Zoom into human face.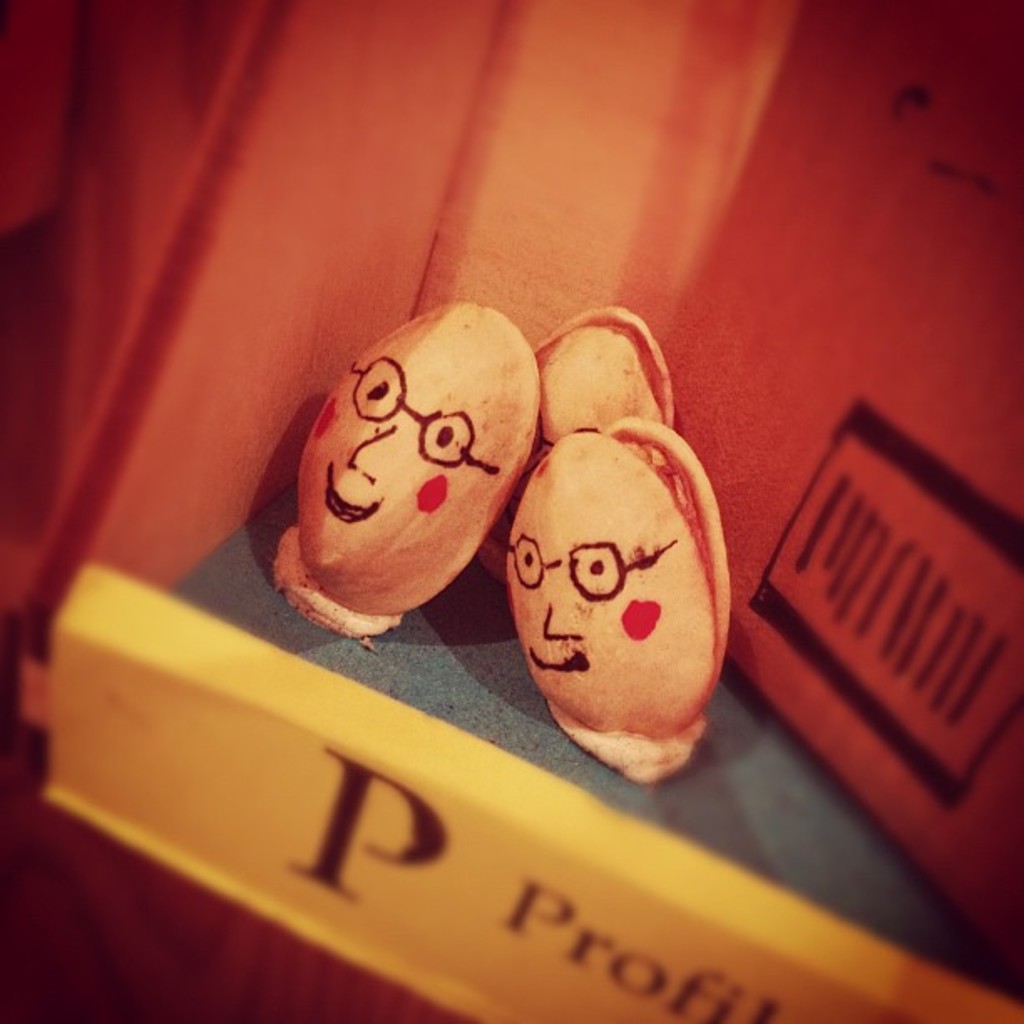
Zoom target: bbox=(298, 320, 494, 567).
